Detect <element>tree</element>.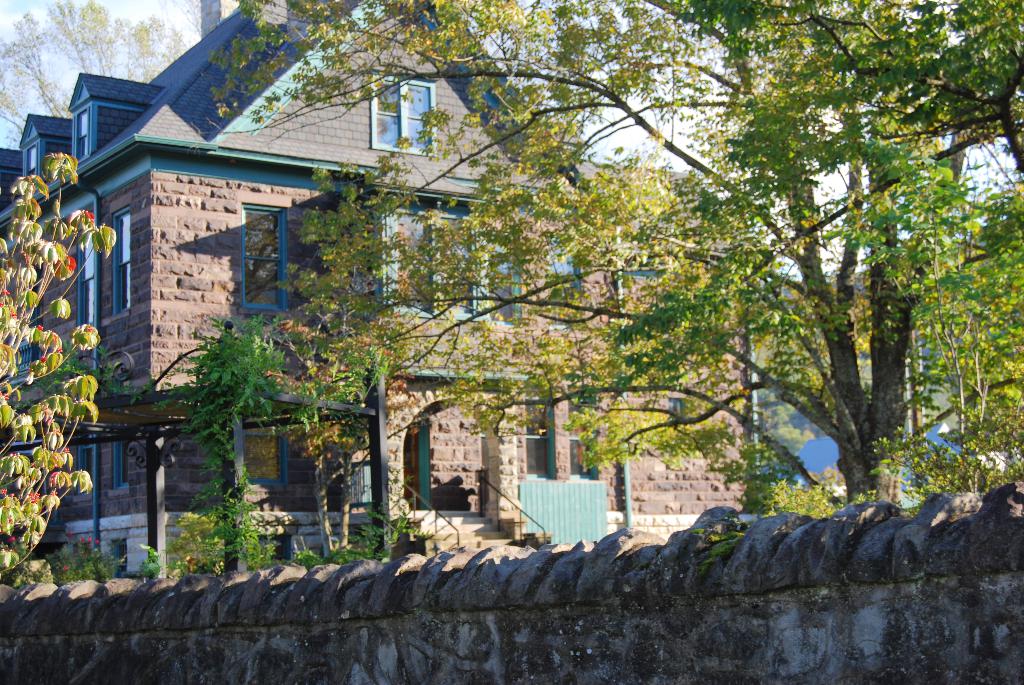
Detected at Rect(0, 0, 195, 129).
